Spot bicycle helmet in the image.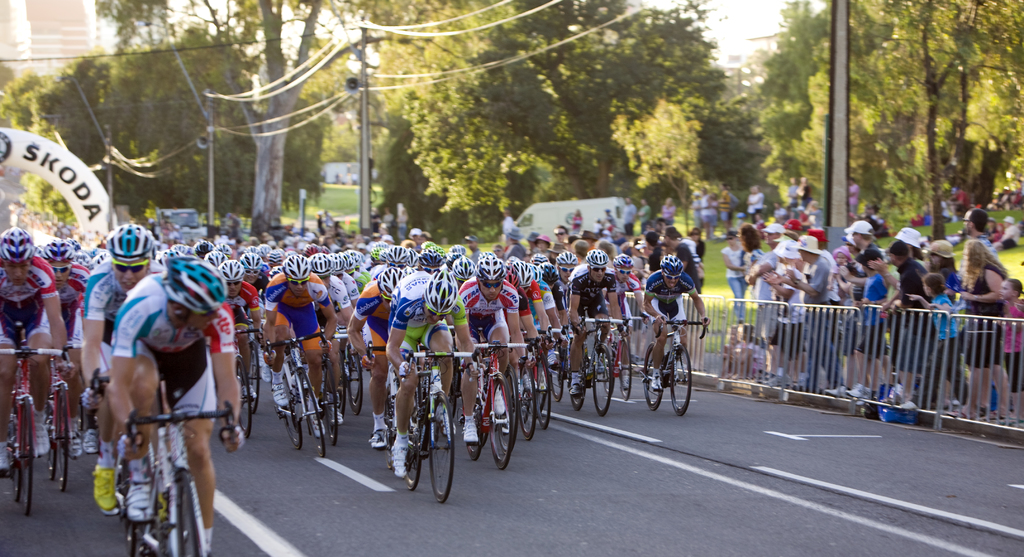
bicycle helmet found at x1=372 y1=246 x2=381 y2=259.
